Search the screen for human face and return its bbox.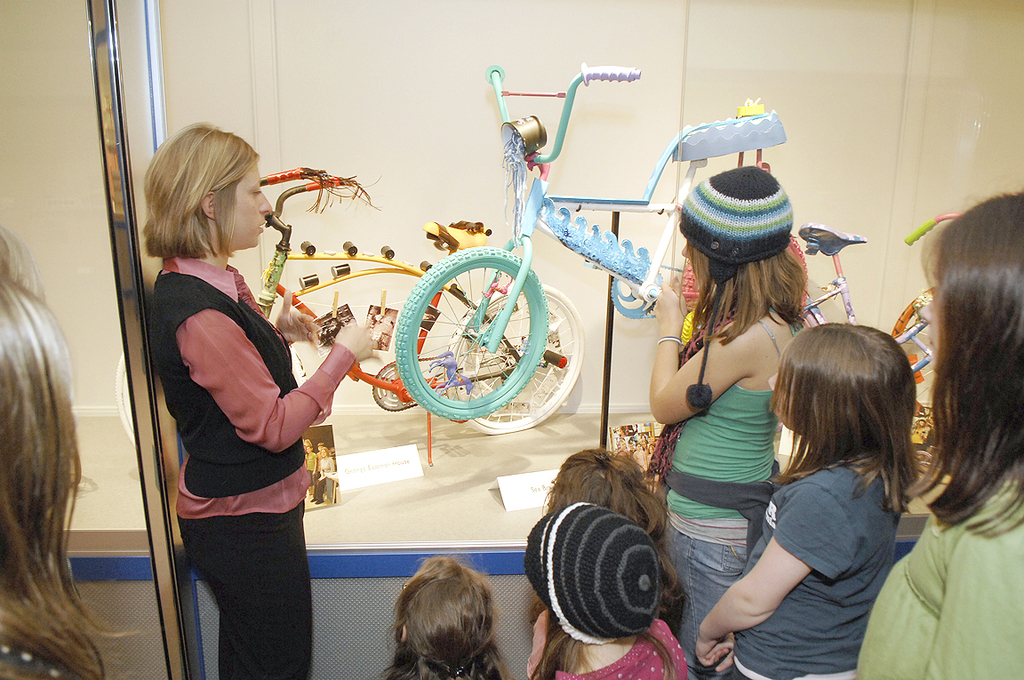
Found: region(224, 154, 273, 250).
